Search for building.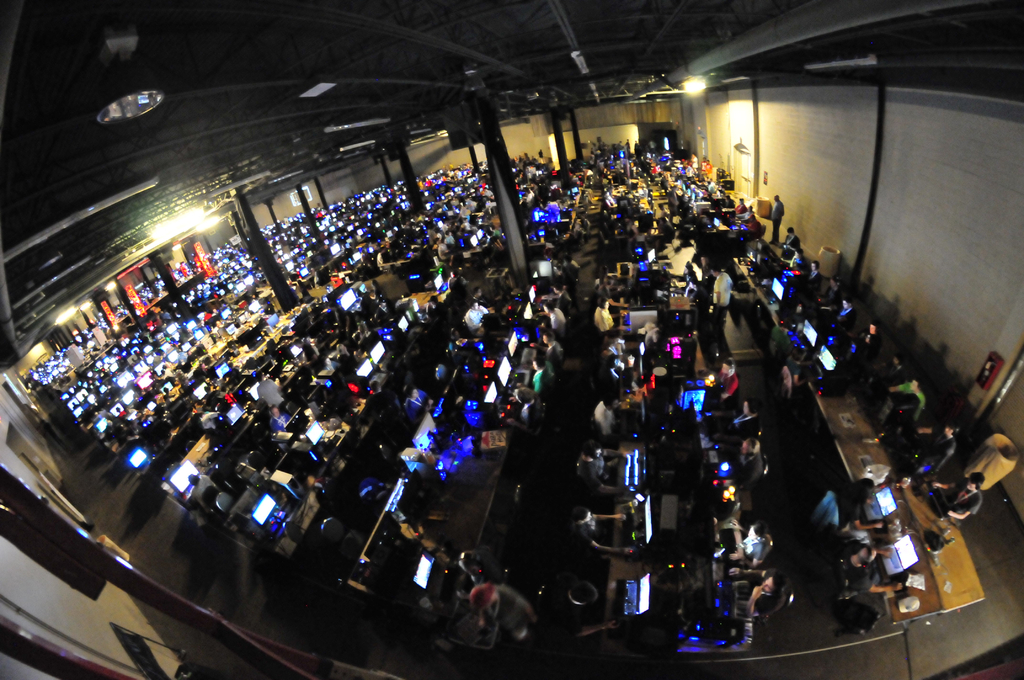
Found at crop(0, 0, 1023, 679).
